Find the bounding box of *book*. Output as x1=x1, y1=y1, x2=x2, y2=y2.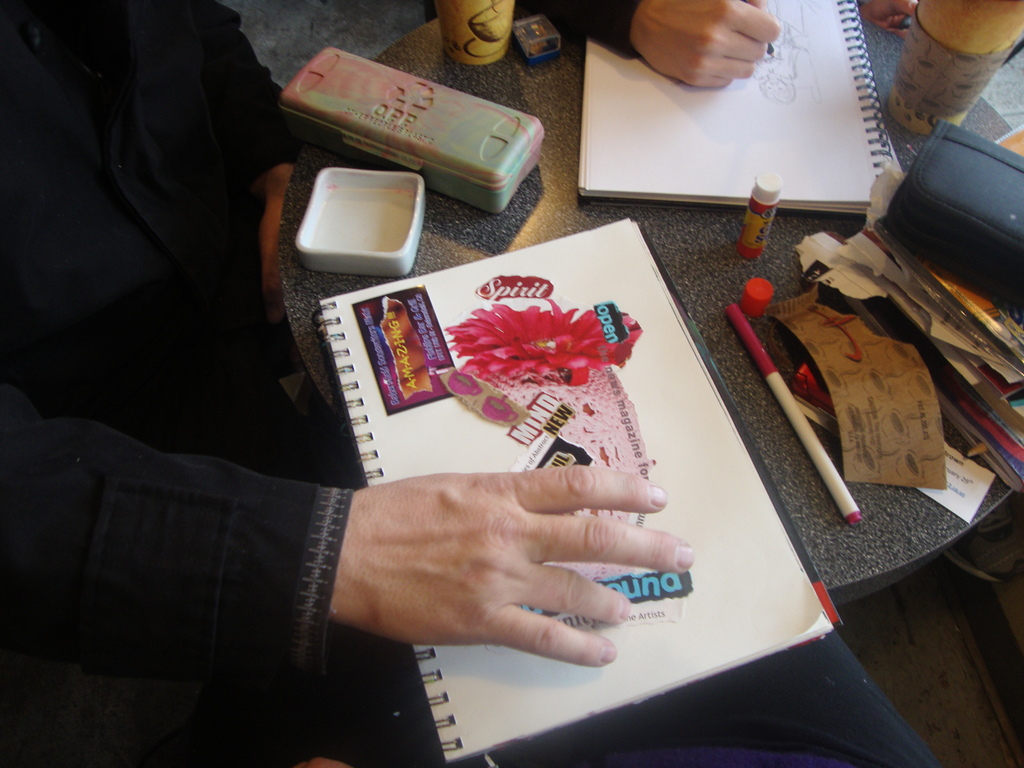
x1=306, y1=216, x2=845, y2=767.
